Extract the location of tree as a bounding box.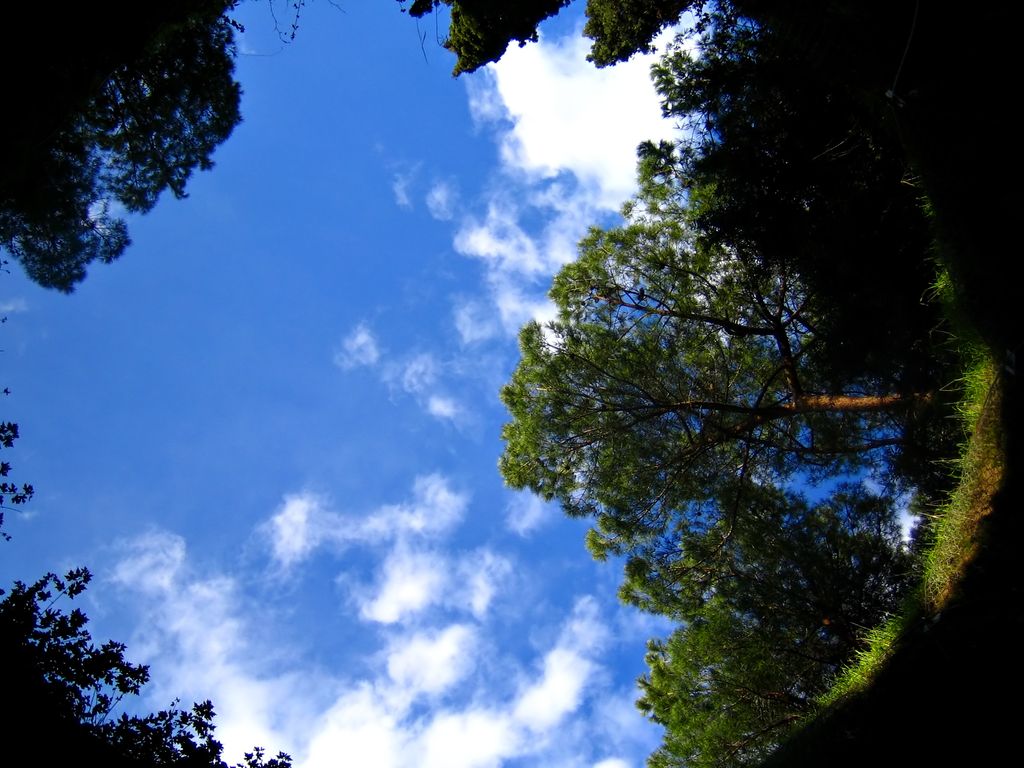
1,317,299,765.
